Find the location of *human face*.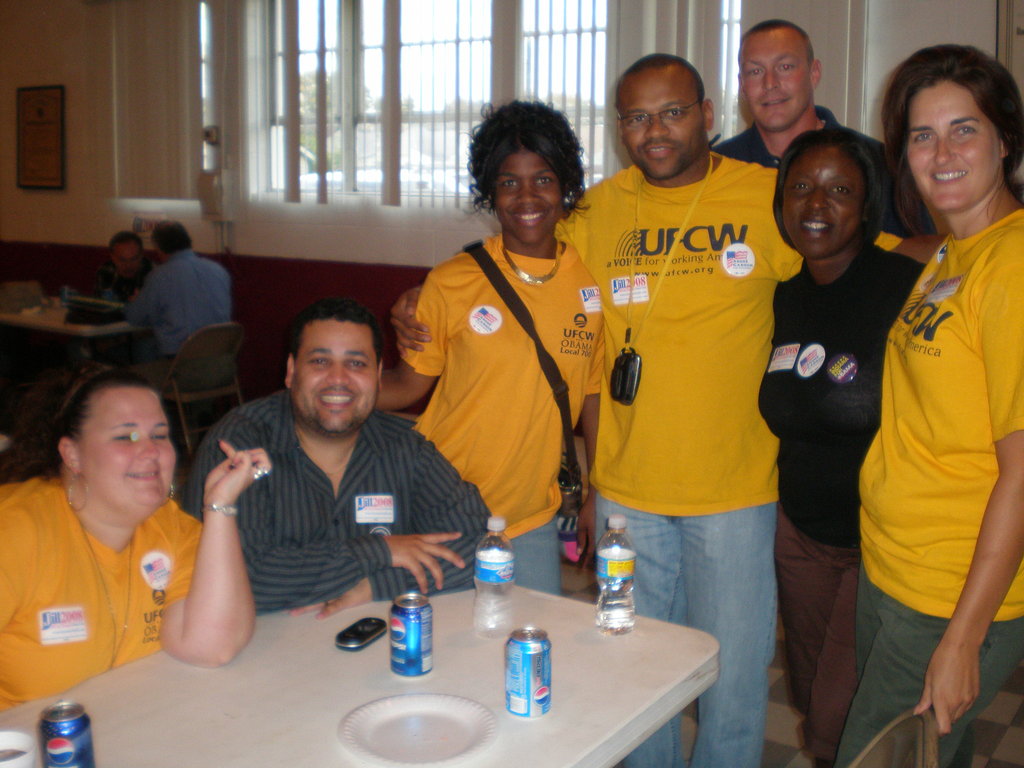
Location: 494/155/562/250.
